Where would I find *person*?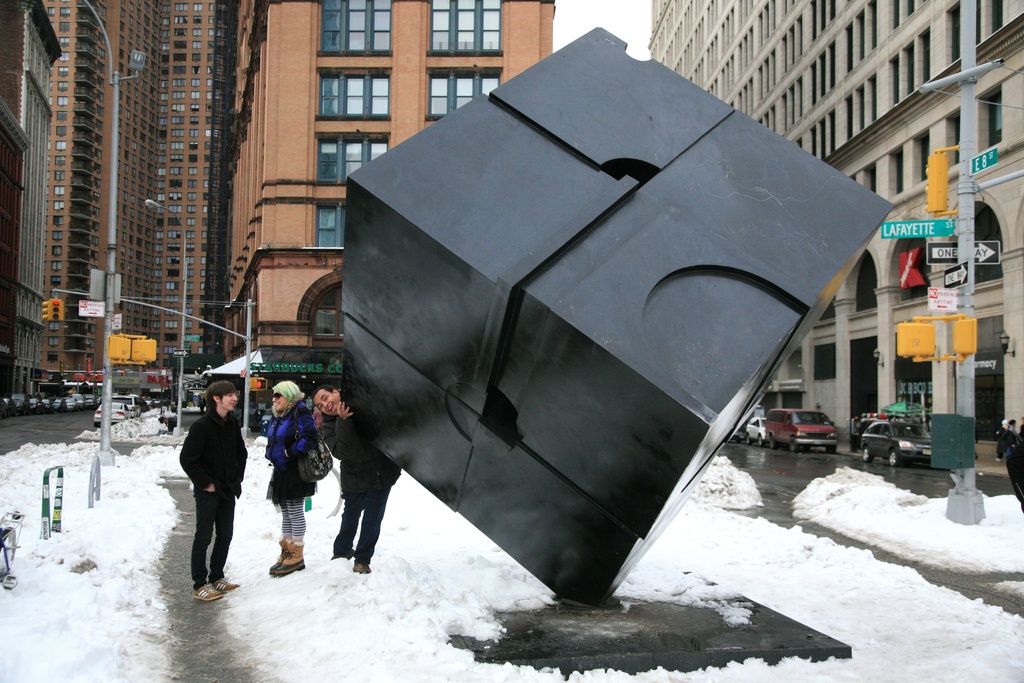
At <bbox>264, 375, 320, 577</bbox>.
